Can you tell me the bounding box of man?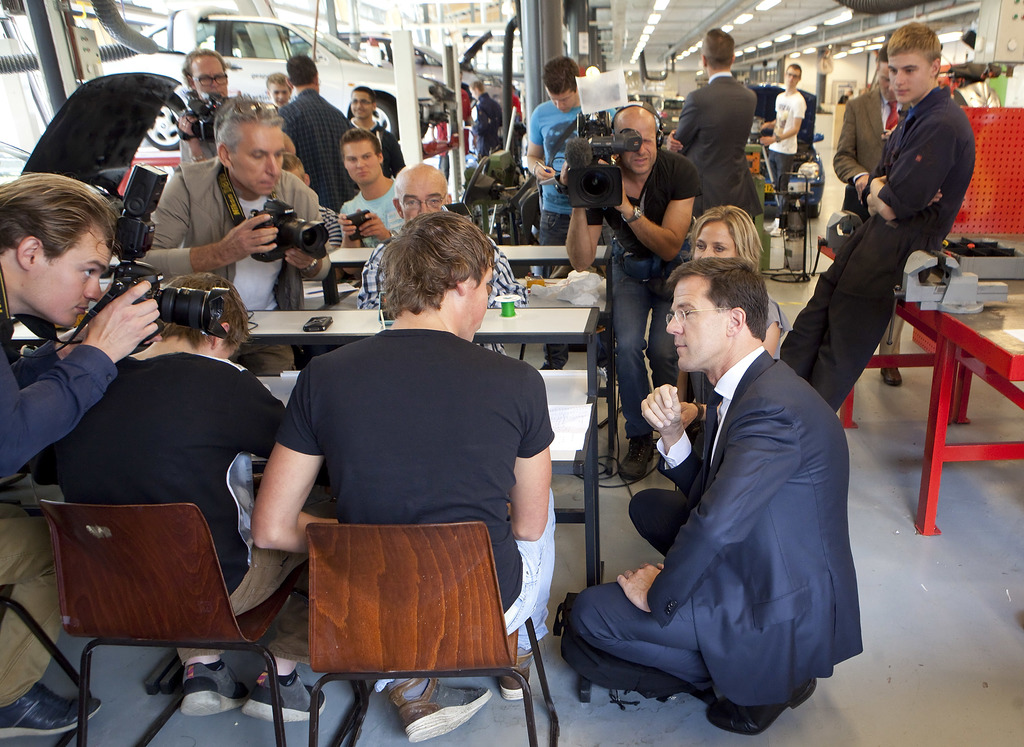
(x1=52, y1=268, x2=330, y2=728).
